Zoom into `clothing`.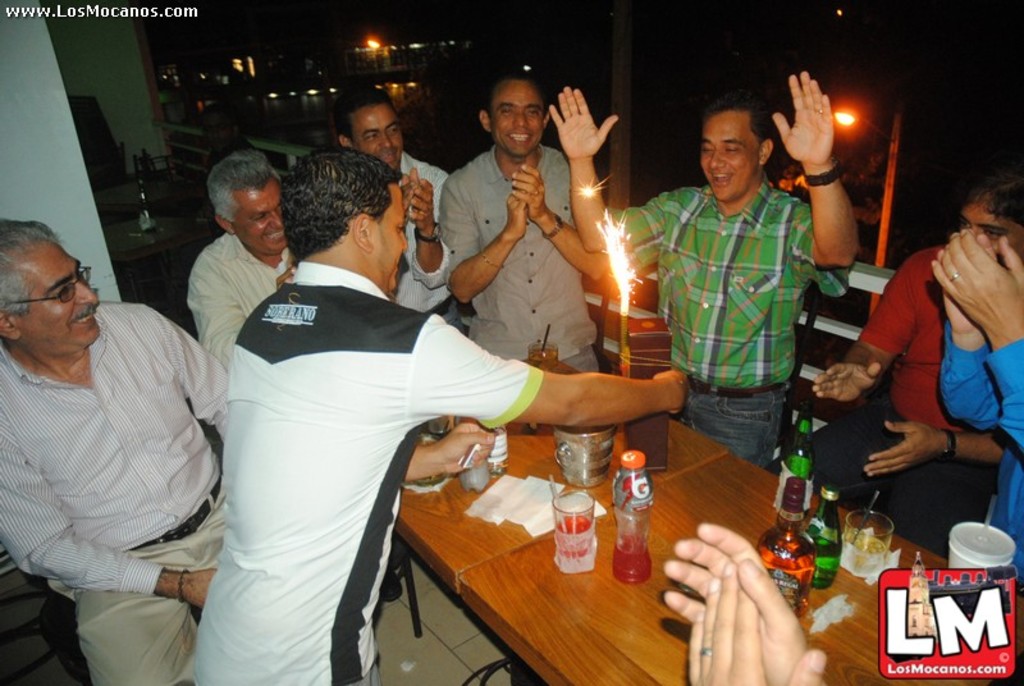
Zoom target: l=8, t=262, r=218, b=657.
